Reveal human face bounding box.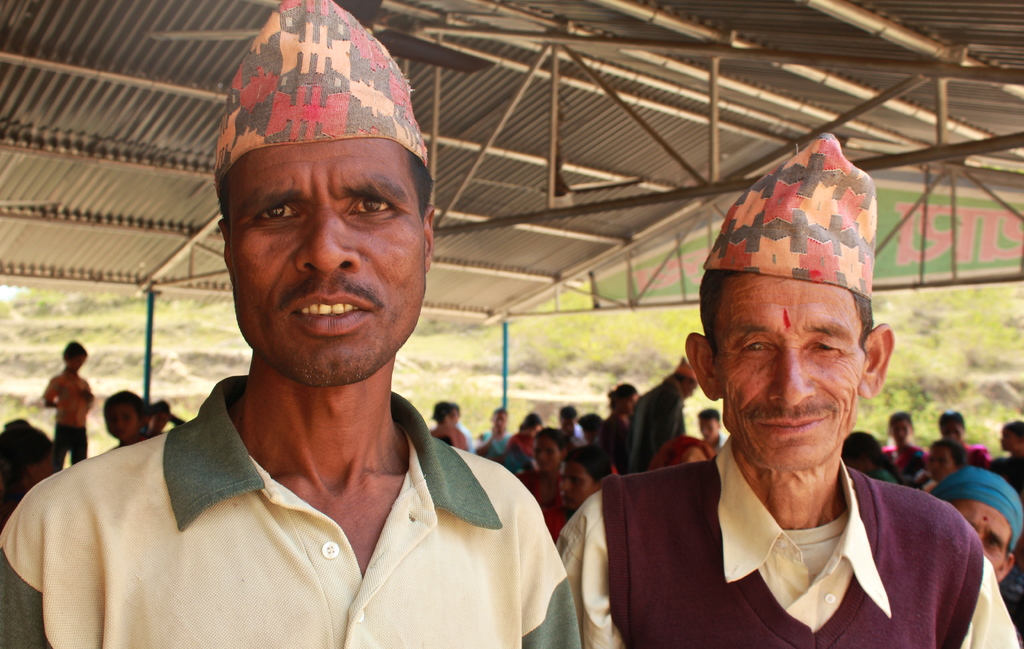
Revealed: box=[36, 450, 54, 481].
